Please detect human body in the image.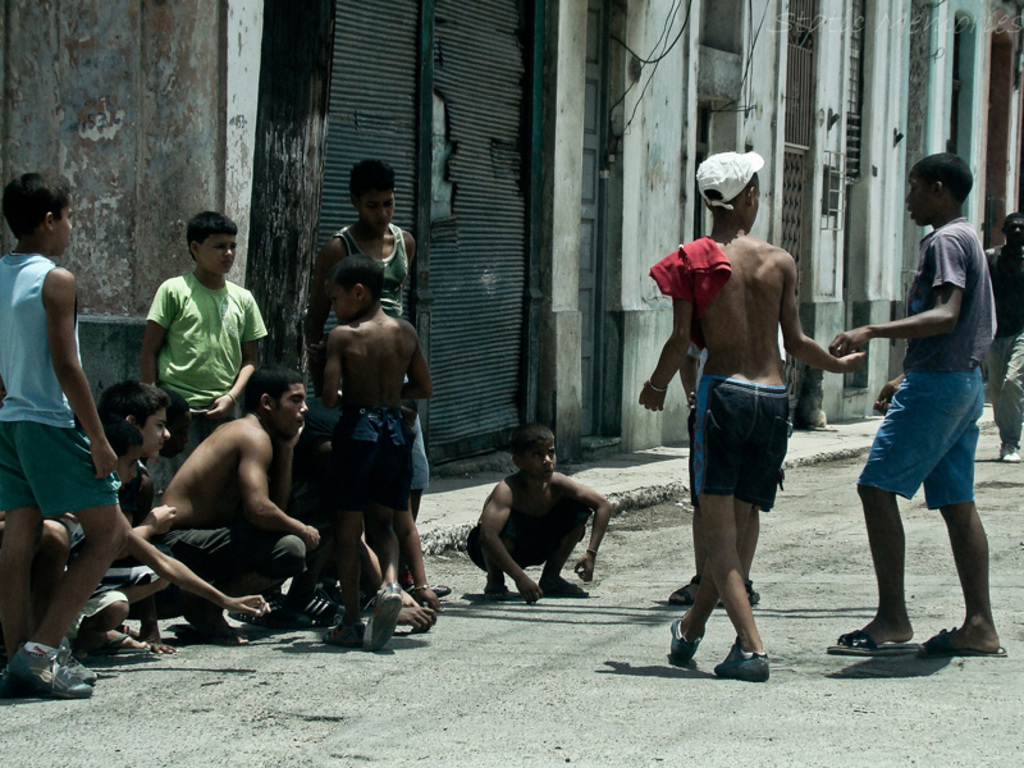
rect(644, 214, 870, 680).
